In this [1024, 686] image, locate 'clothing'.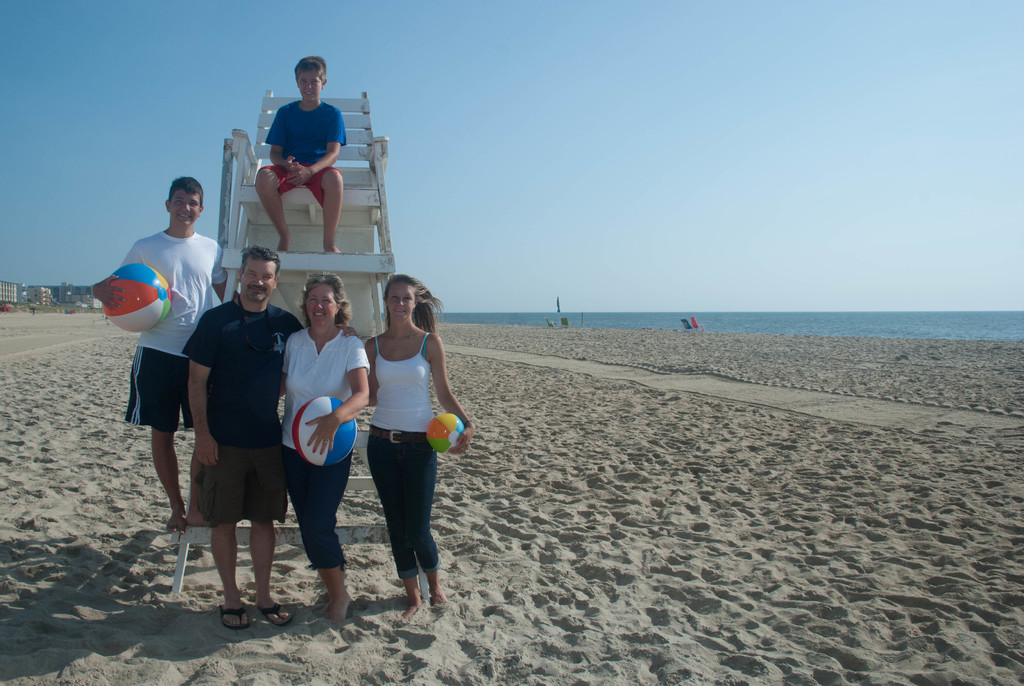
Bounding box: x1=366 y1=330 x2=444 y2=582.
